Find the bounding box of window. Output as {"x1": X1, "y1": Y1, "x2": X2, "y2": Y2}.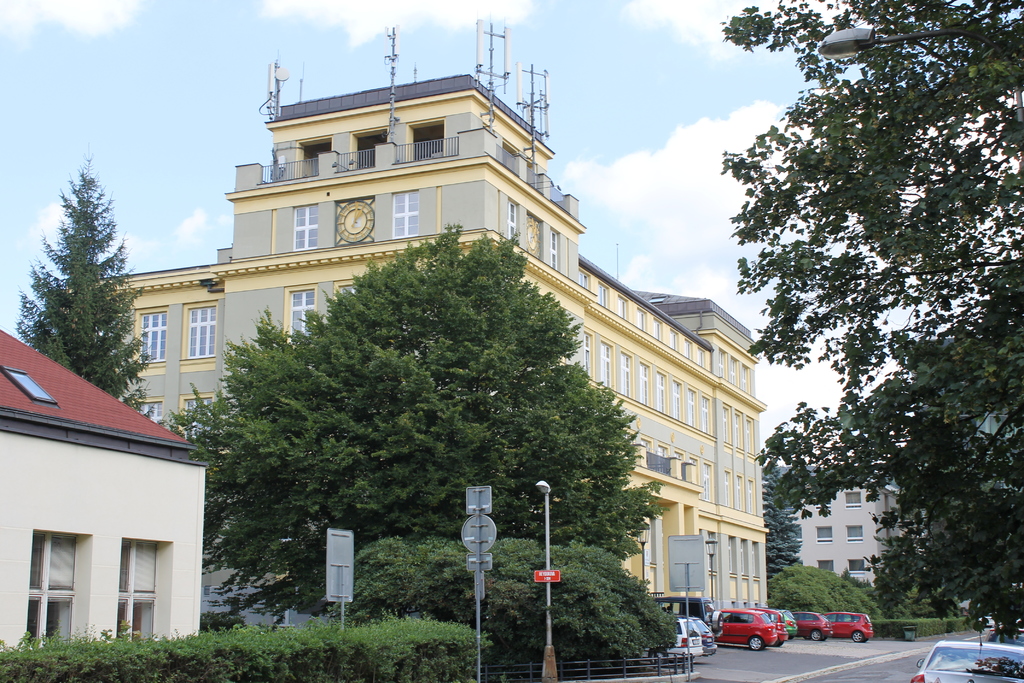
{"x1": 715, "y1": 352, "x2": 724, "y2": 374}.
